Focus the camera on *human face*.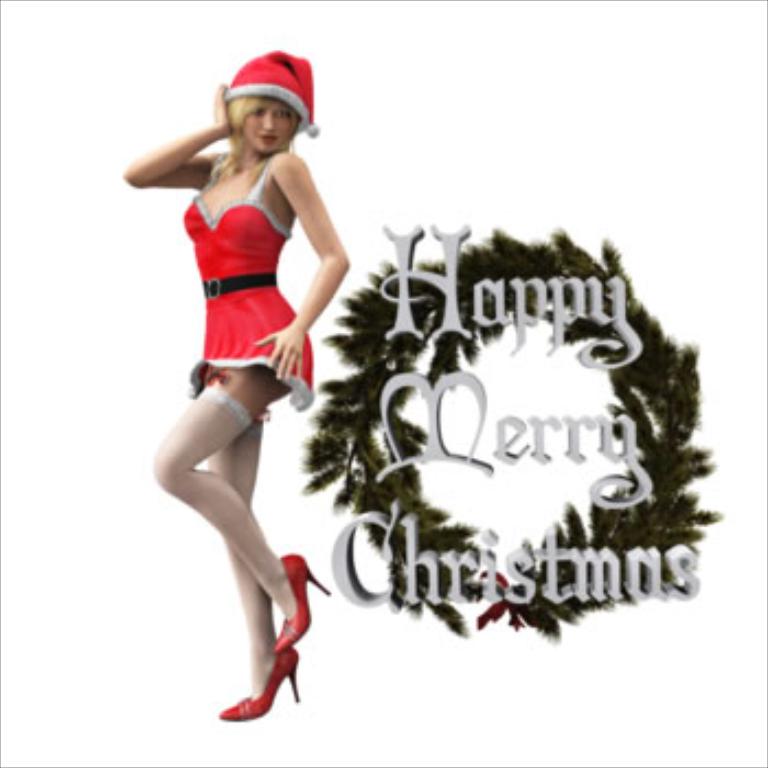
Focus region: locate(239, 86, 298, 160).
